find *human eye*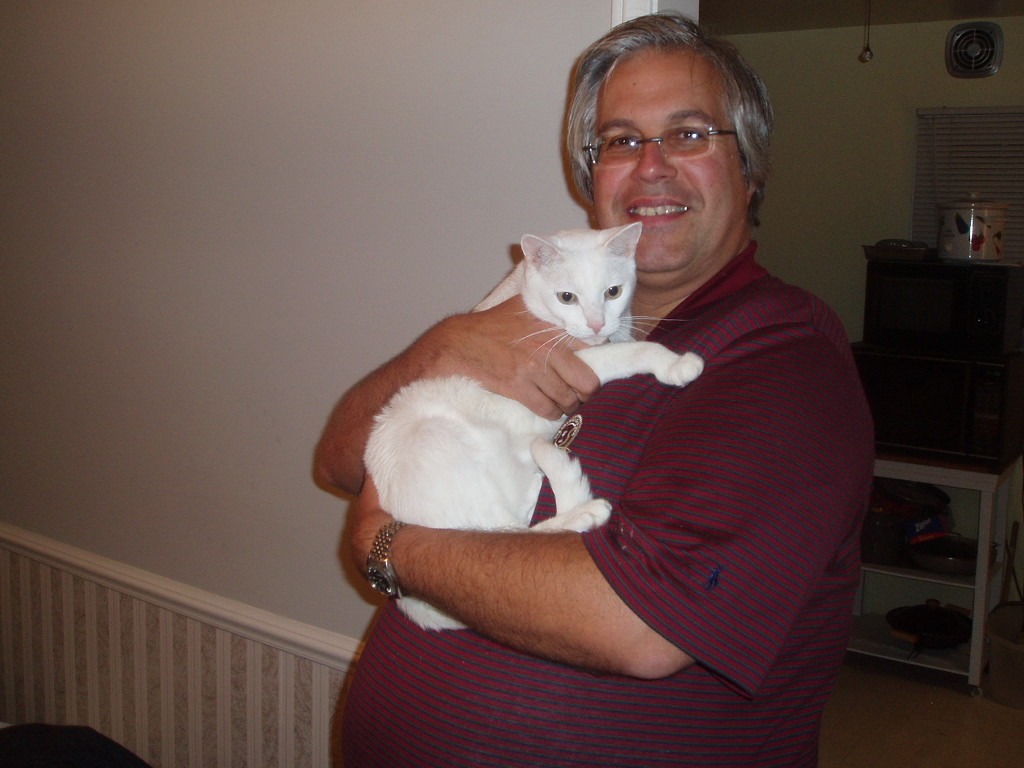
676 123 709 147
